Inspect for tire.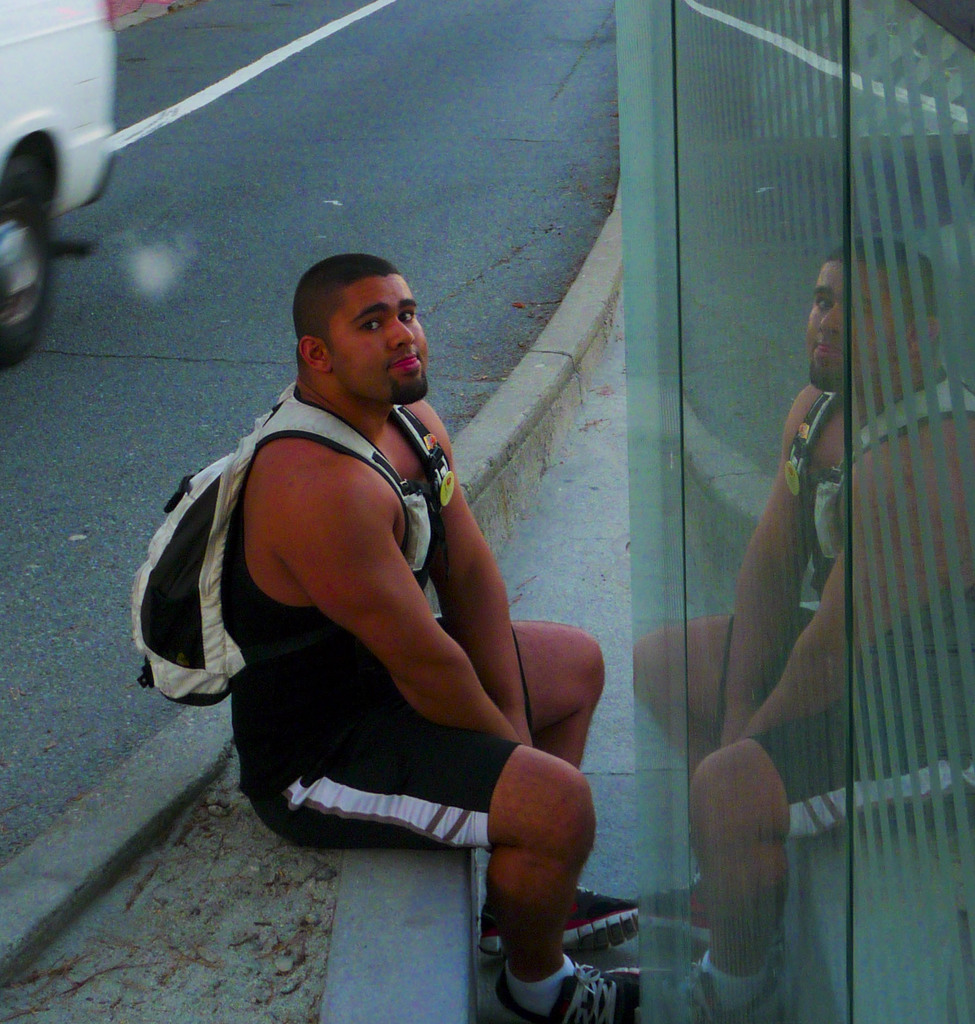
Inspection: x1=0 y1=148 x2=58 y2=367.
